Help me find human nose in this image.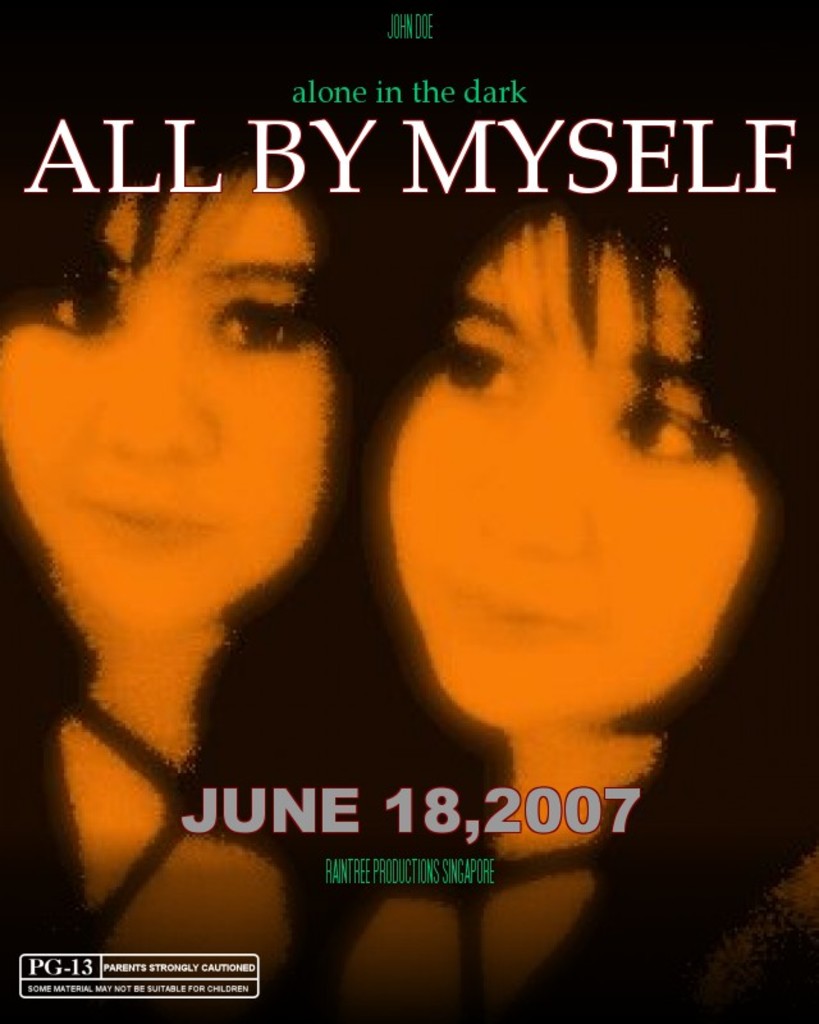
Found it: 100, 339, 201, 447.
